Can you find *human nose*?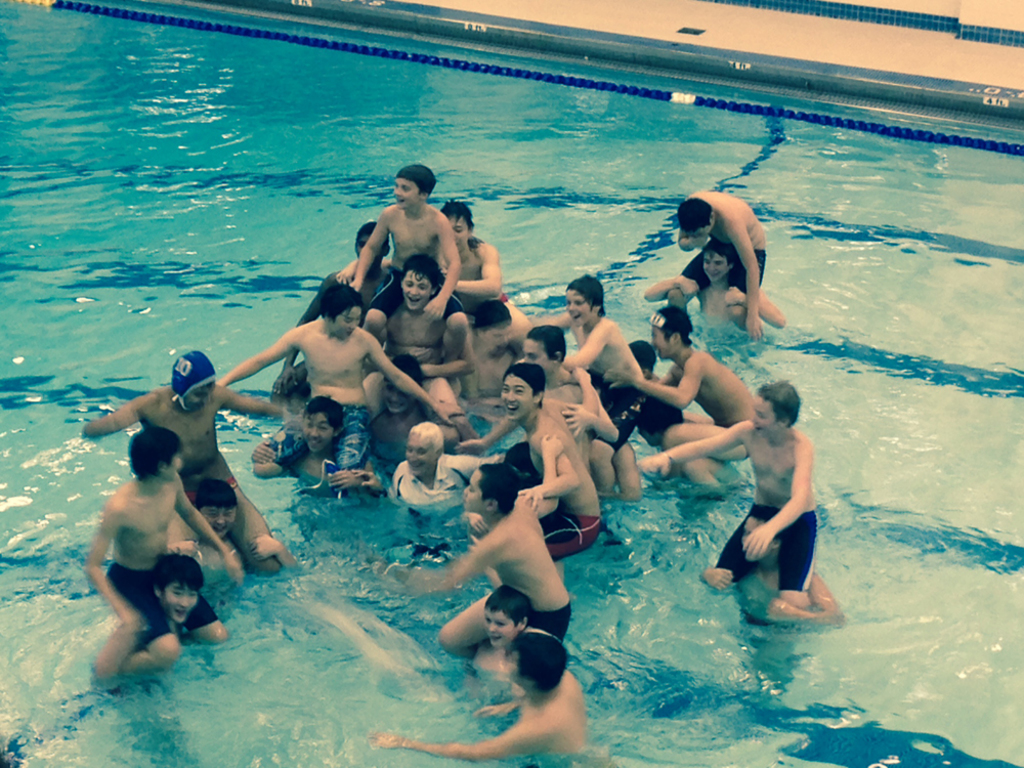
Yes, bounding box: {"left": 407, "top": 284, "right": 420, "bottom": 295}.
